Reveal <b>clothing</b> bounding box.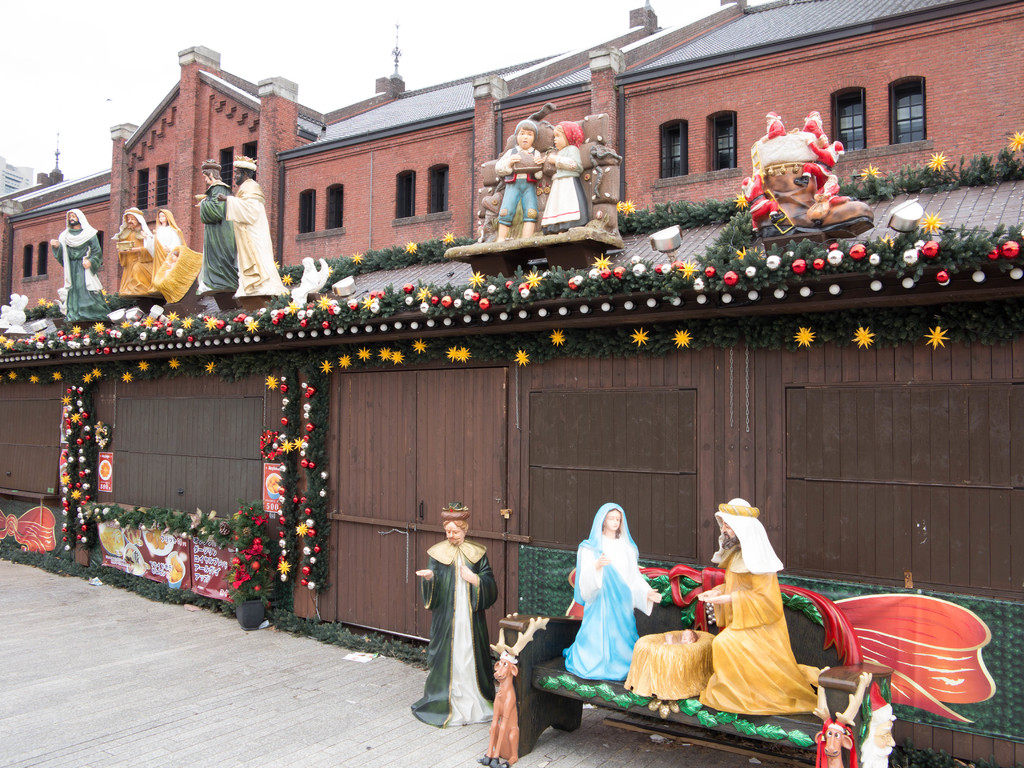
Revealed: crop(500, 145, 540, 226).
